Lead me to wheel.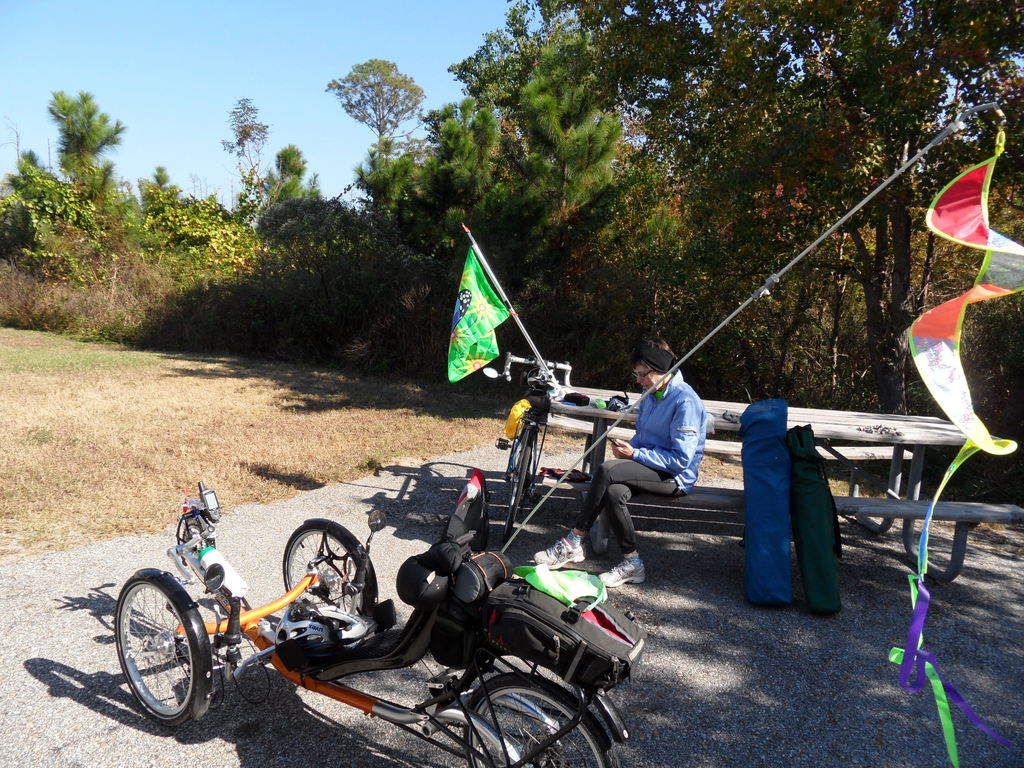
Lead to 280,520,381,626.
